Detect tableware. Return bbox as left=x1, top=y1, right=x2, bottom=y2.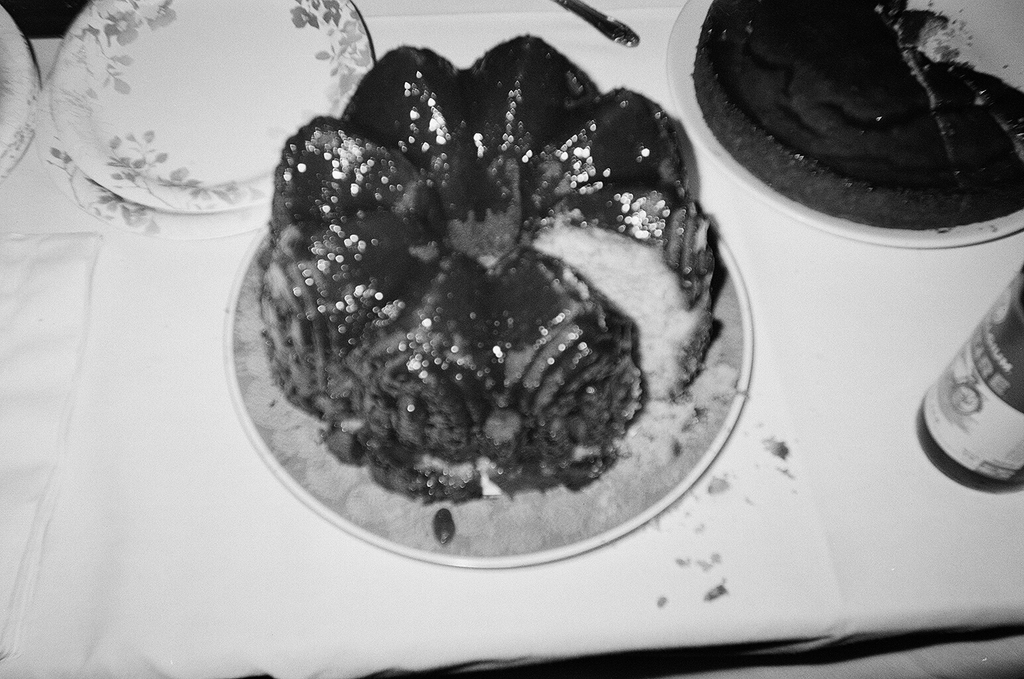
left=666, top=0, right=1023, bottom=246.
